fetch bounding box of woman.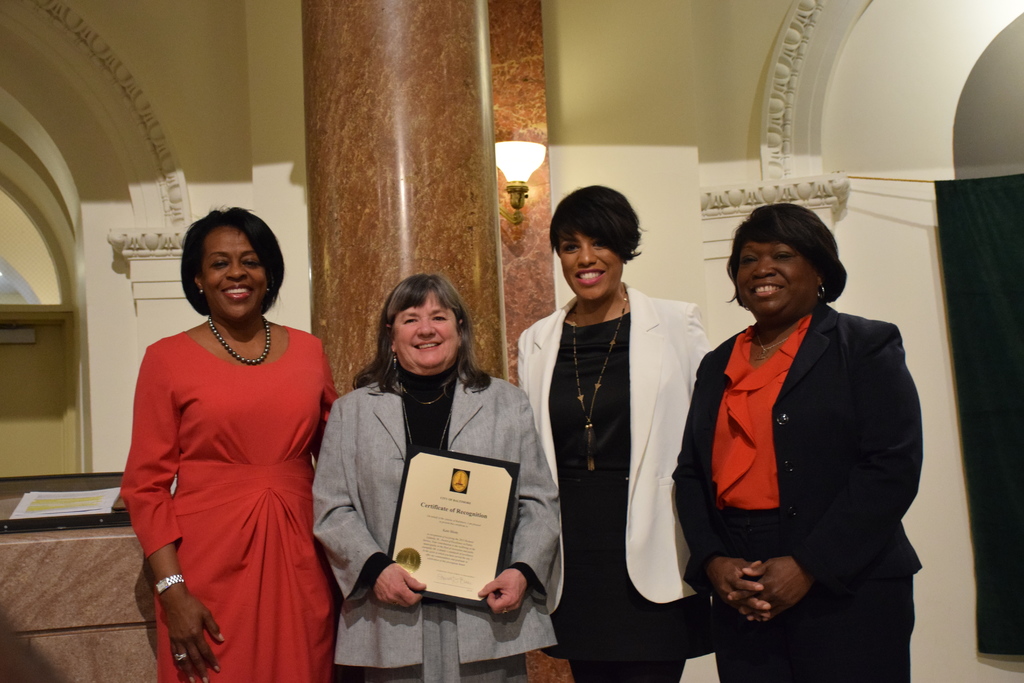
Bbox: [left=120, top=199, right=341, bottom=682].
